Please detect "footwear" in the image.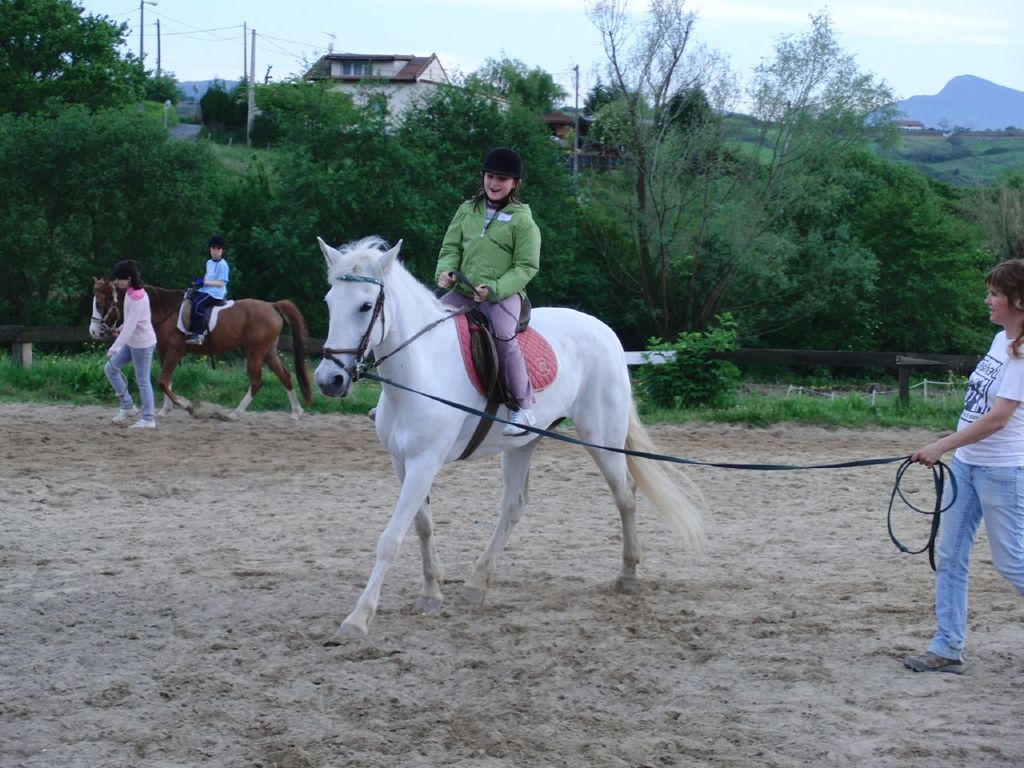
133 418 158 430.
